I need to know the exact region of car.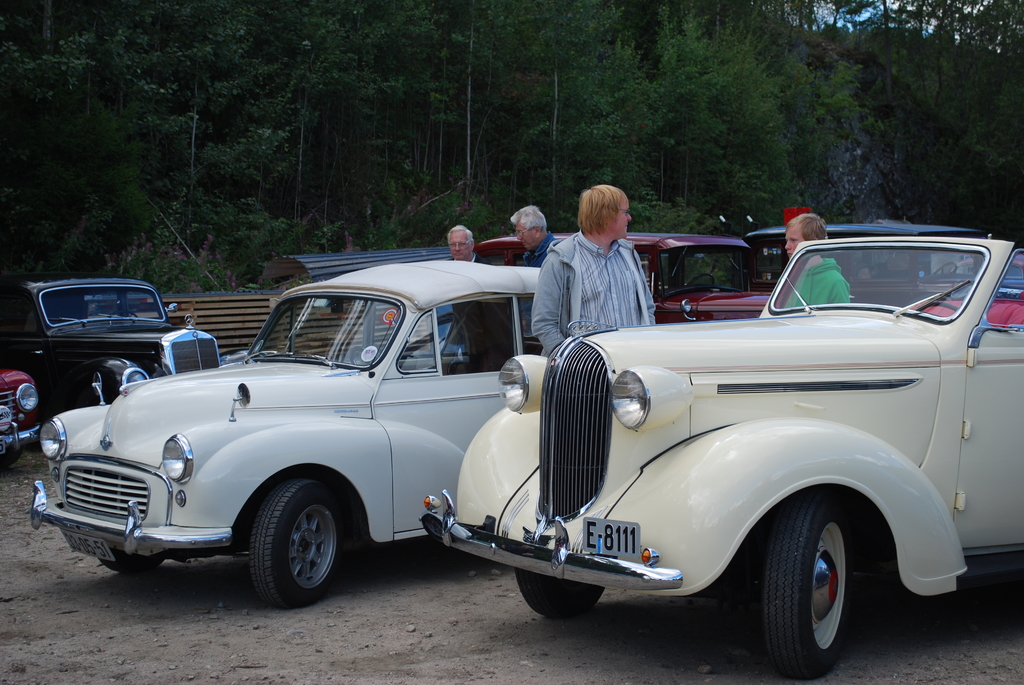
Region: select_region(474, 235, 788, 324).
